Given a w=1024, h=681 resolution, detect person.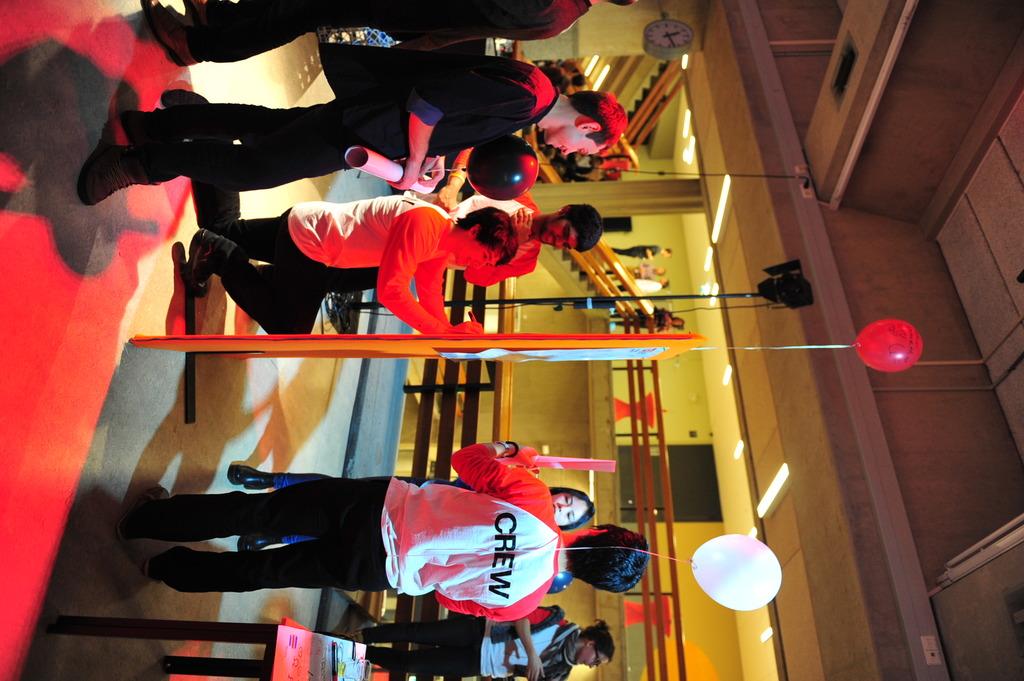
l=168, t=90, r=520, b=339.
